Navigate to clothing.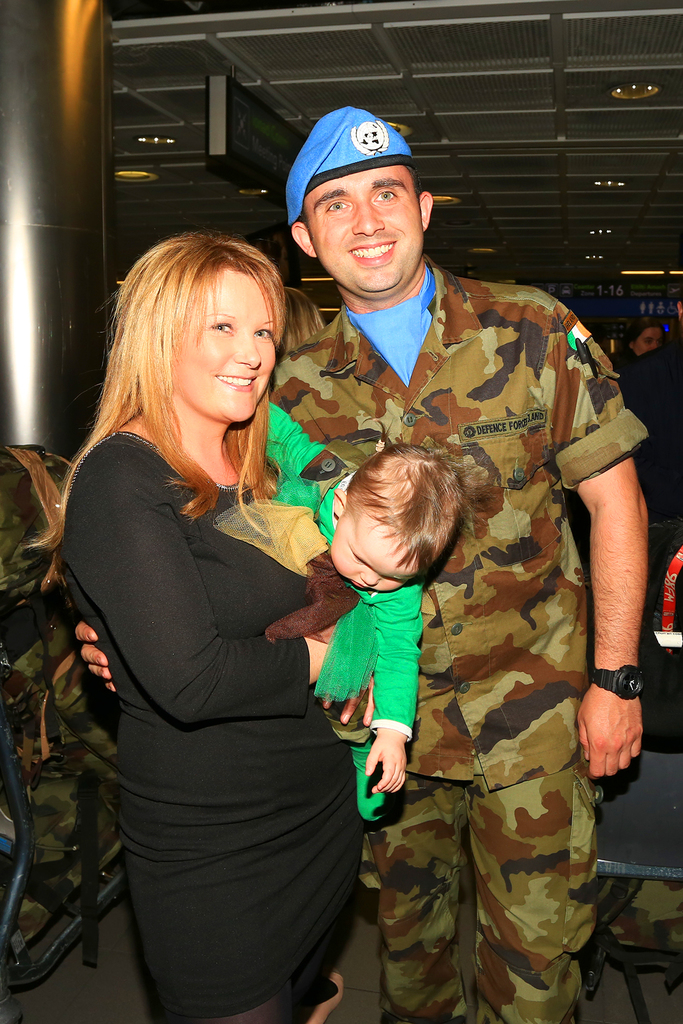
Navigation target: <box>44,423,366,1023</box>.
